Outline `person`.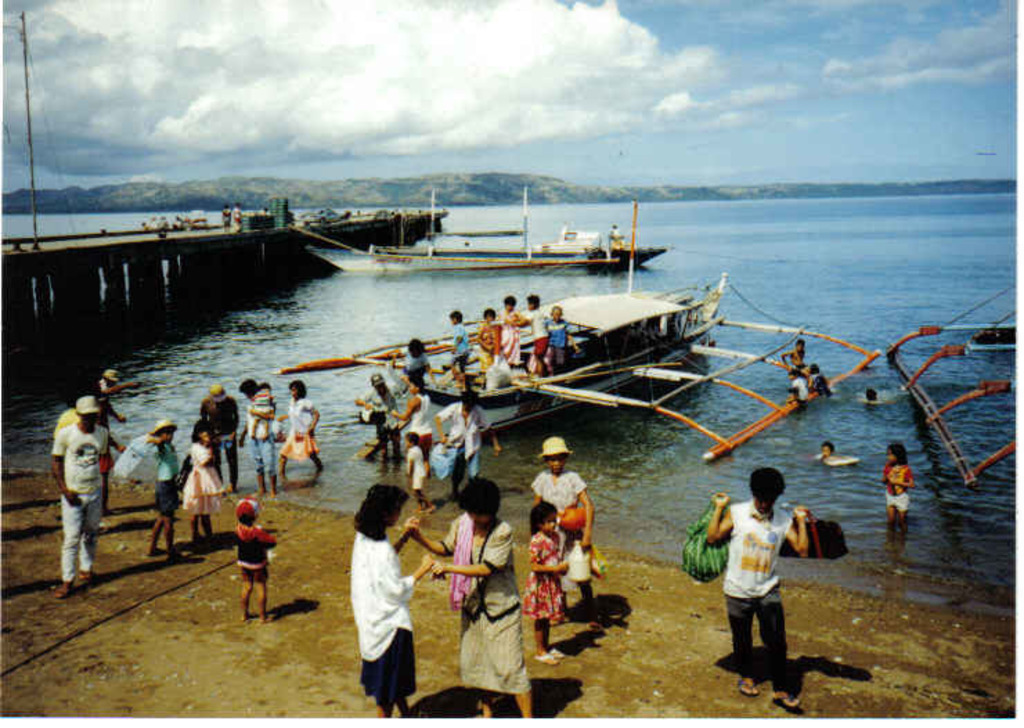
Outline: box(234, 494, 277, 621).
